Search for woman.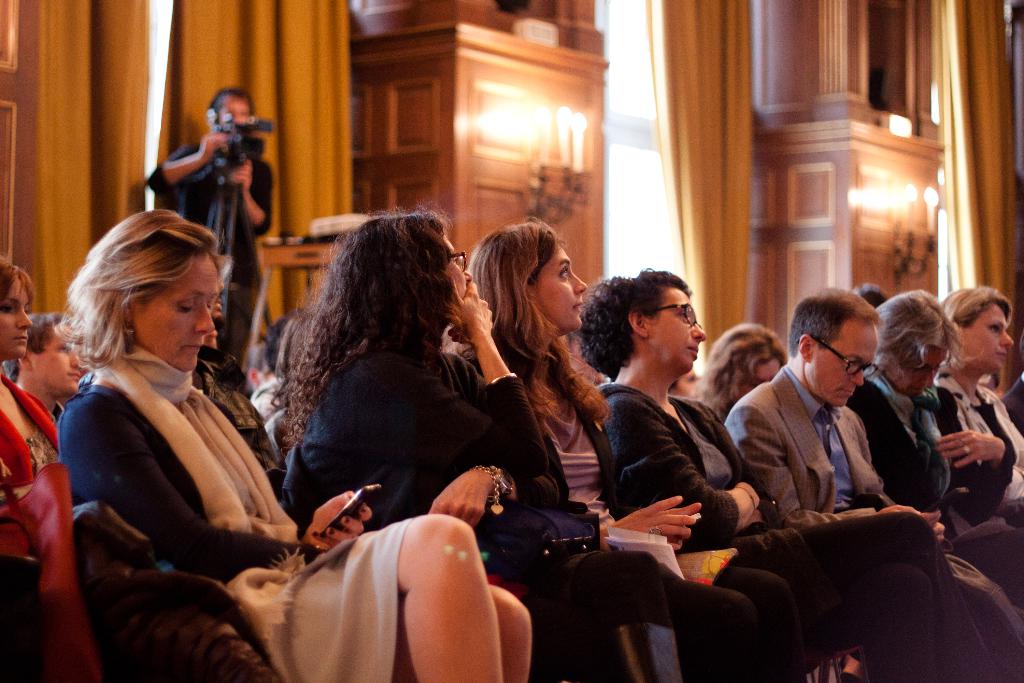
Found at (843, 288, 1023, 612).
